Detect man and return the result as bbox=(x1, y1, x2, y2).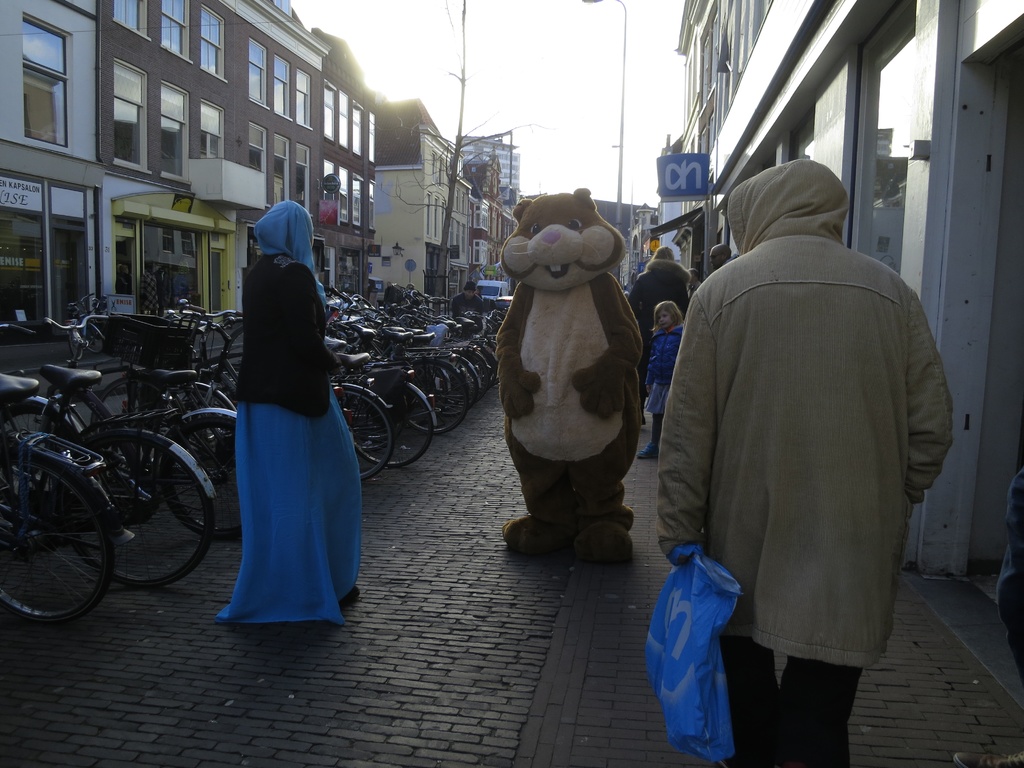
bbox=(661, 121, 958, 758).
